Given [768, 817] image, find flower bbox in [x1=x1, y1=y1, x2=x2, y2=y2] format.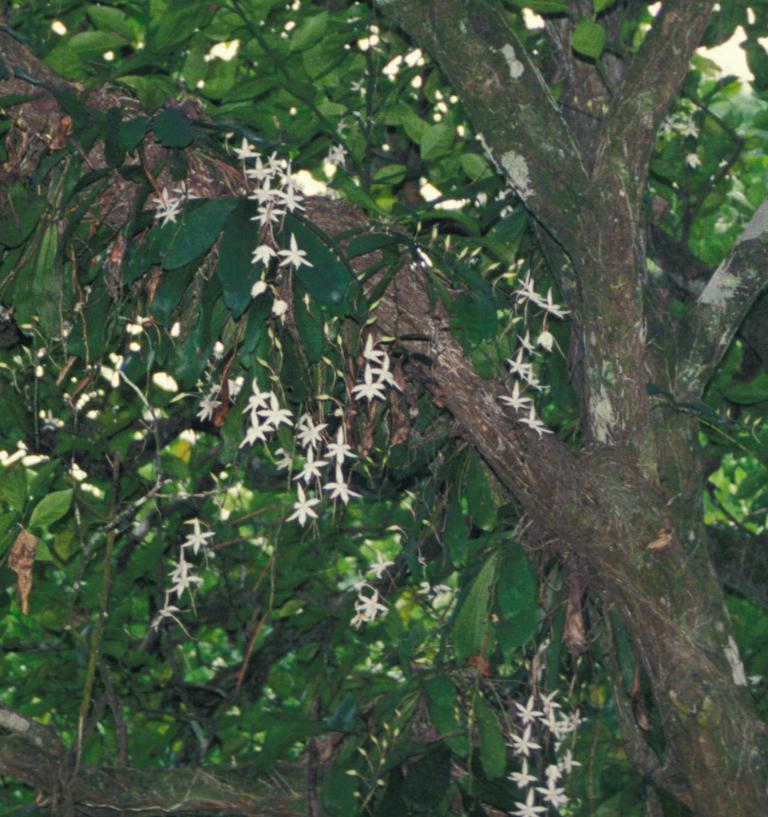
[x1=368, y1=547, x2=398, y2=580].
